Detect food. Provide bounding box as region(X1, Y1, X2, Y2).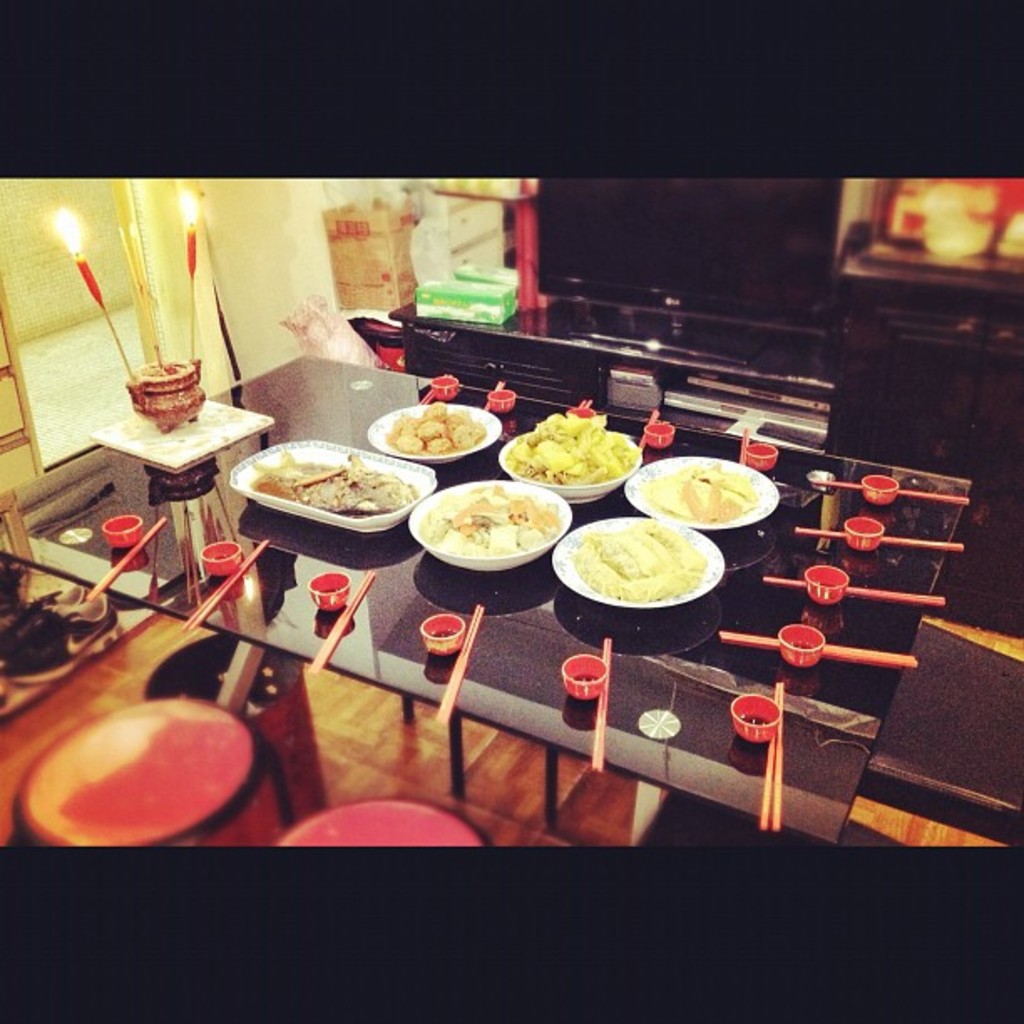
region(571, 669, 601, 688).
